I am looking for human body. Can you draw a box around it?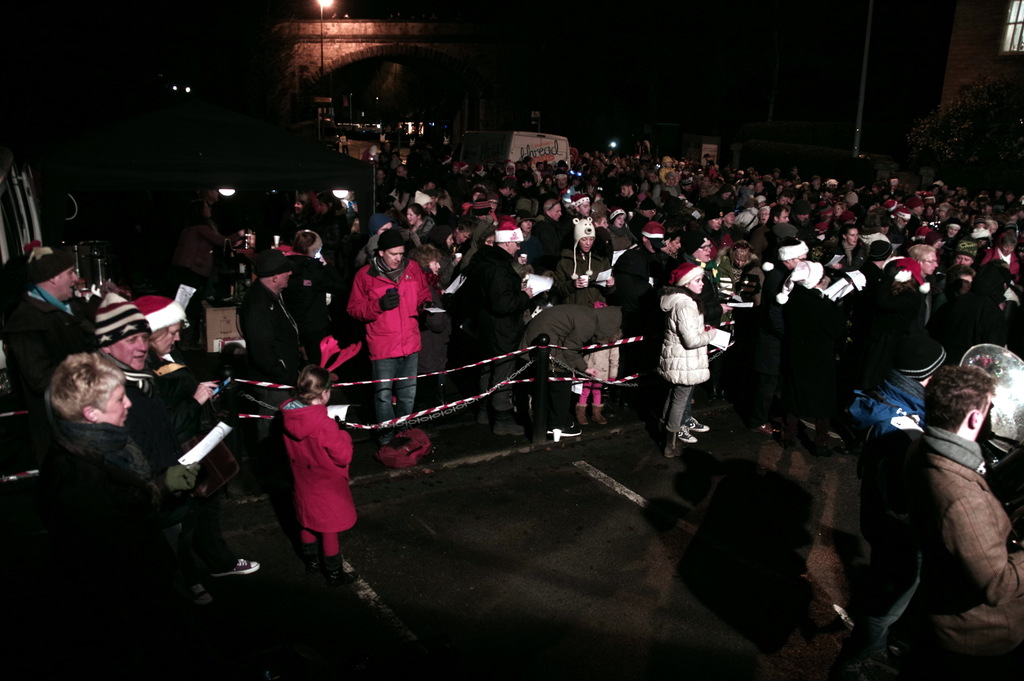
Sure, the bounding box is [22, 352, 172, 680].
